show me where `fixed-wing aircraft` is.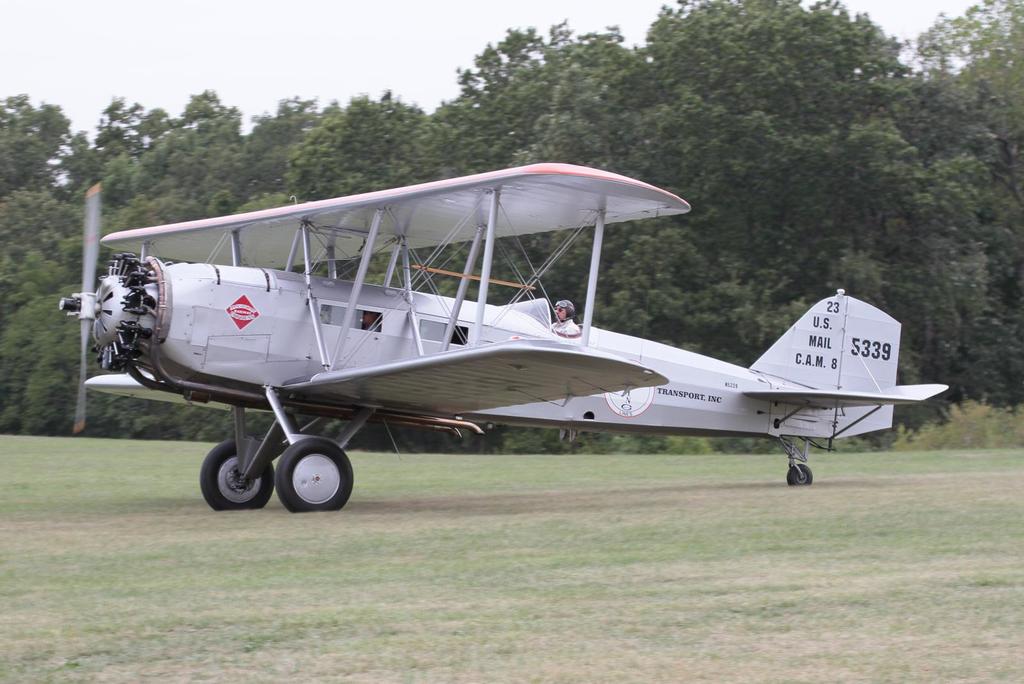
`fixed-wing aircraft` is at 60/161/947/516.
